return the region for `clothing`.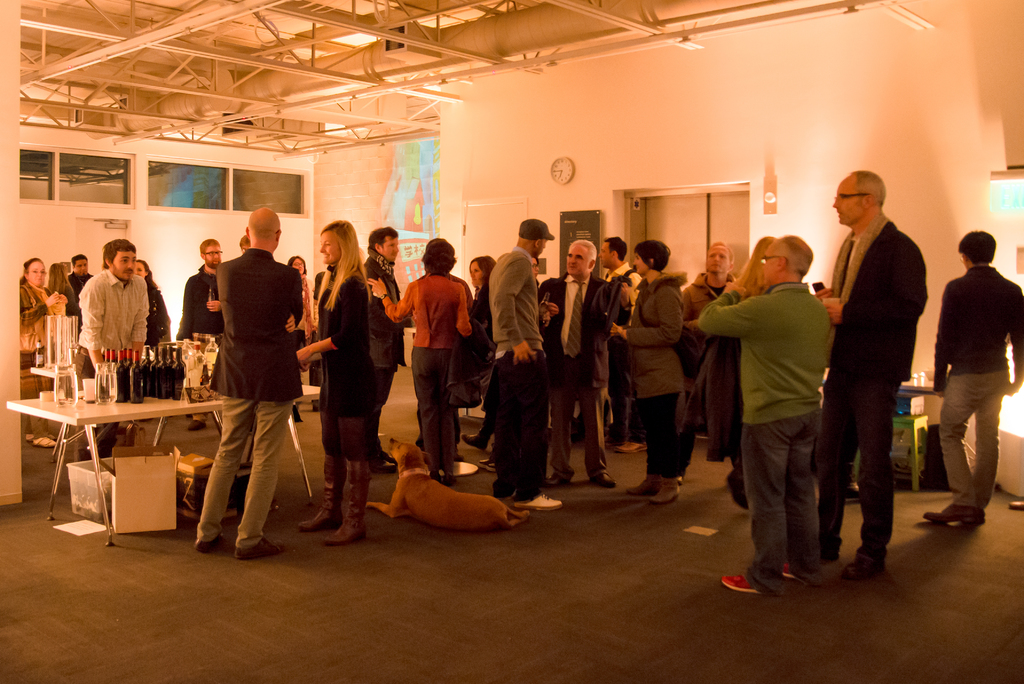
pyautogui.locateOnScreen(449, 273, 471, 297).
